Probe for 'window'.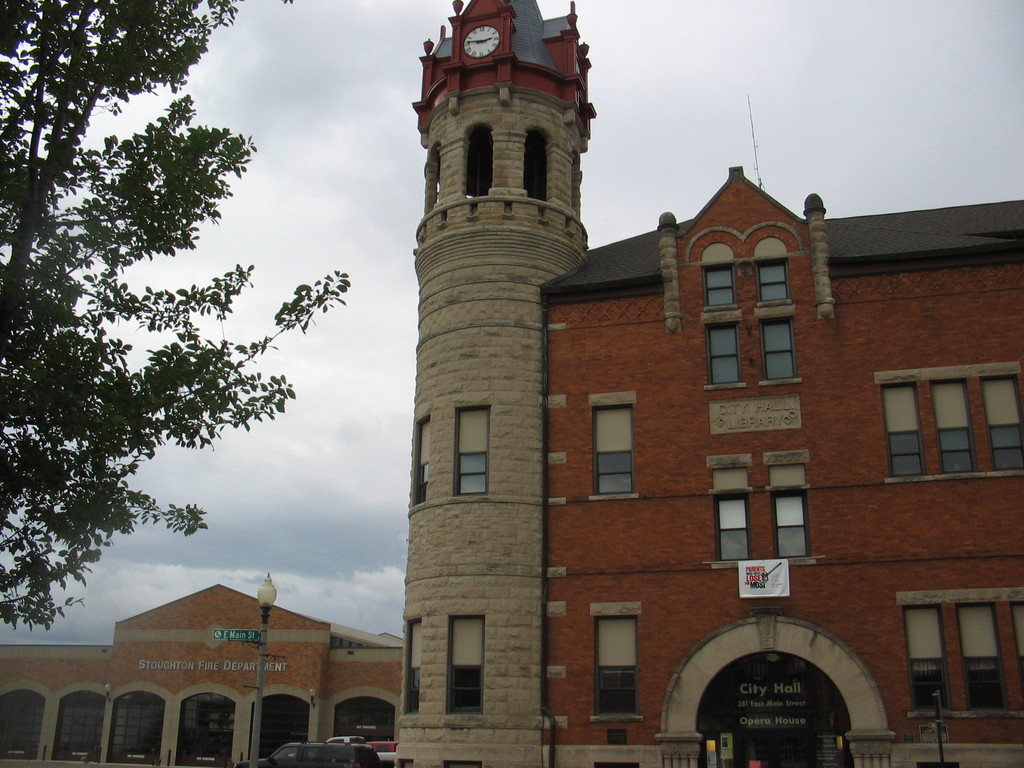
Probe result: 928 376 973 470.
